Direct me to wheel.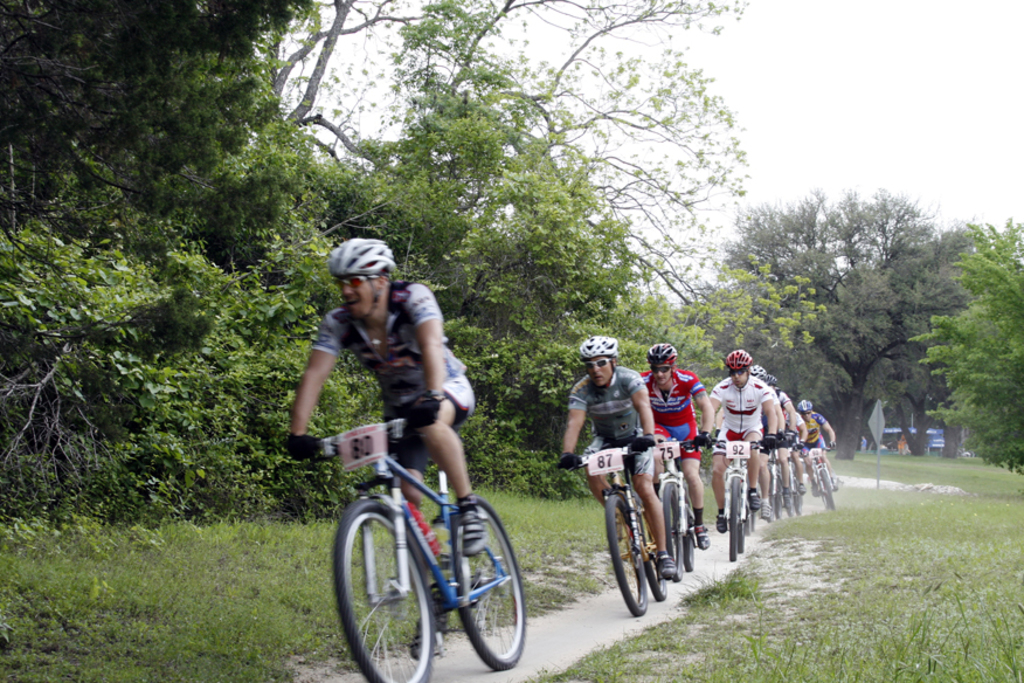
Direction: (786, 470, 795, 517).
